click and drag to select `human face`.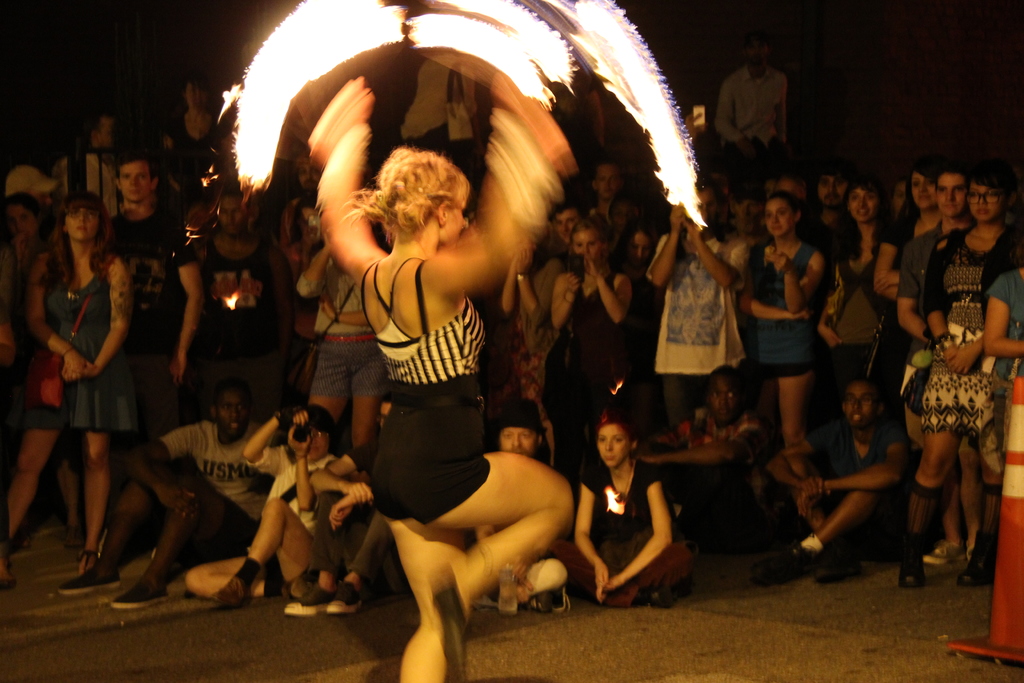
Selection: 65 205 99 244.
